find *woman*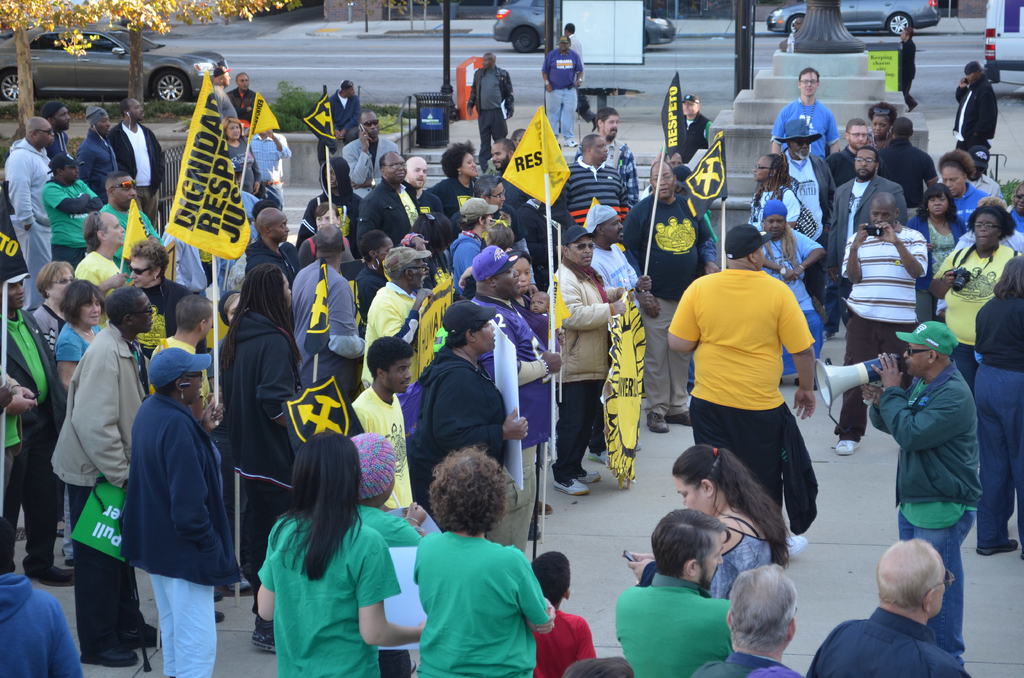
left=296, top=201, right=355, bottom=269
